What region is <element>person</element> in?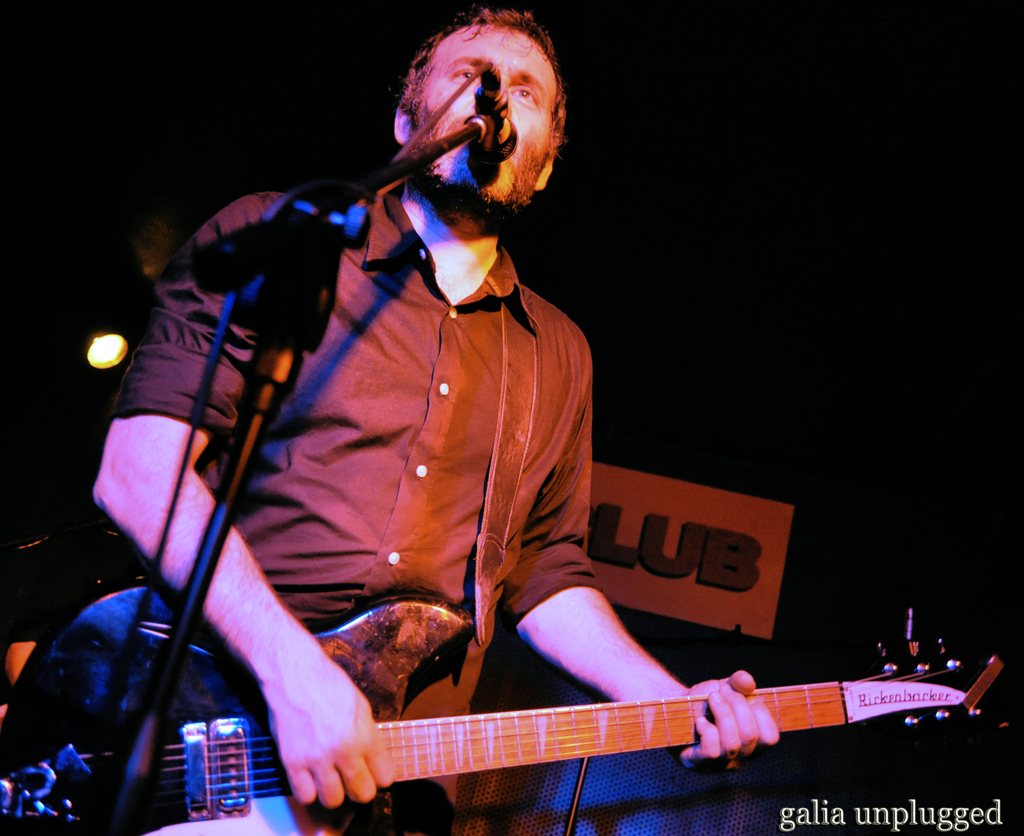
bbox(92, 1, 783, 835).
